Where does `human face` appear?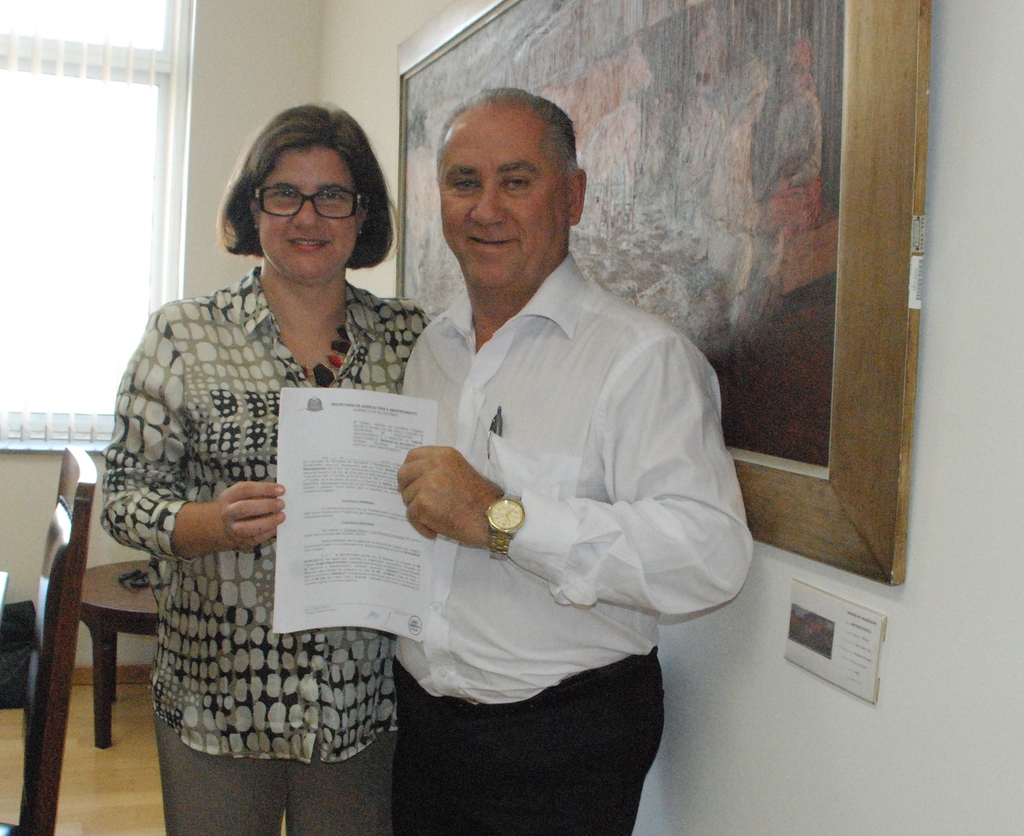
Appears at [435,117,576,280].
